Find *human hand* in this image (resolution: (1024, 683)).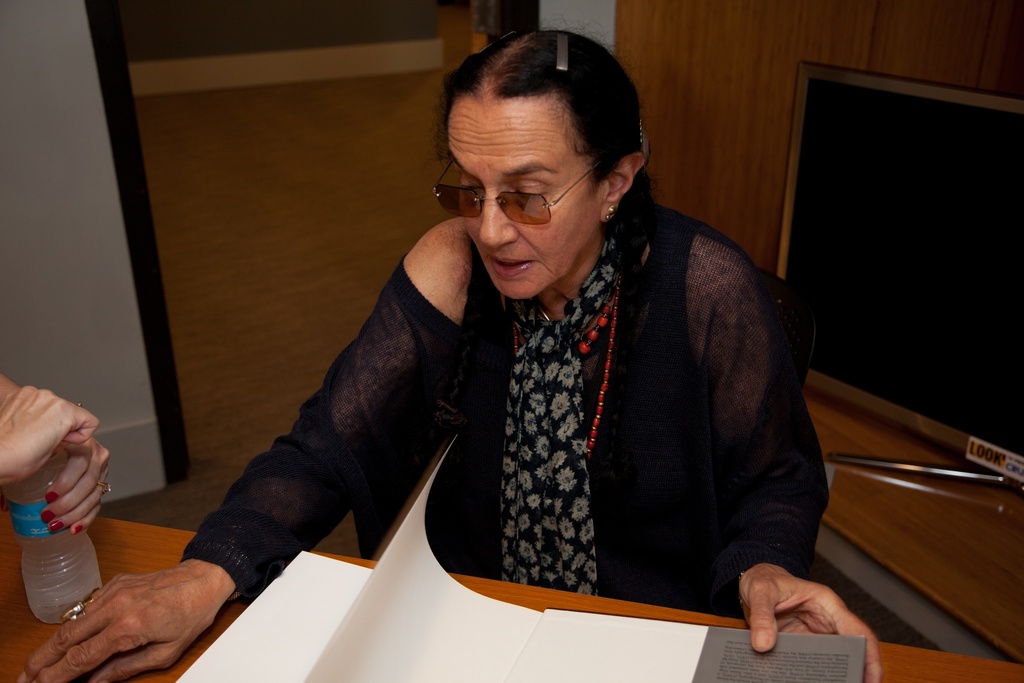
(x1=51, y1=548, x2=237, y2=670).
